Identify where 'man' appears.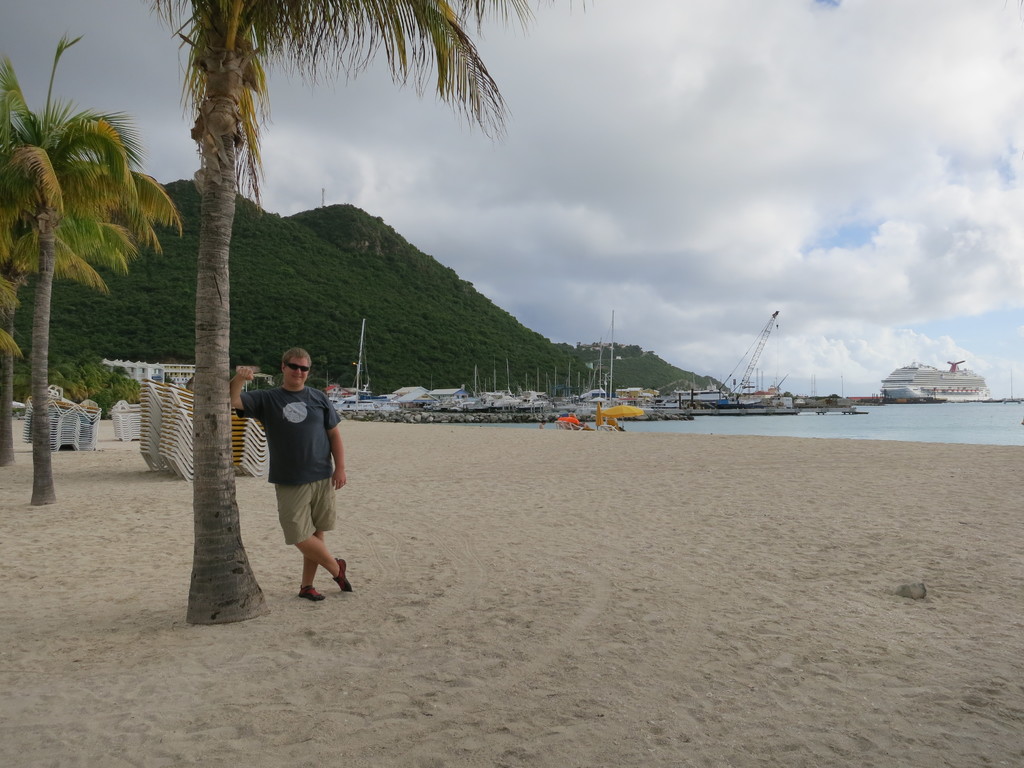
Appears at Rect(230, 343, 363, 593).
